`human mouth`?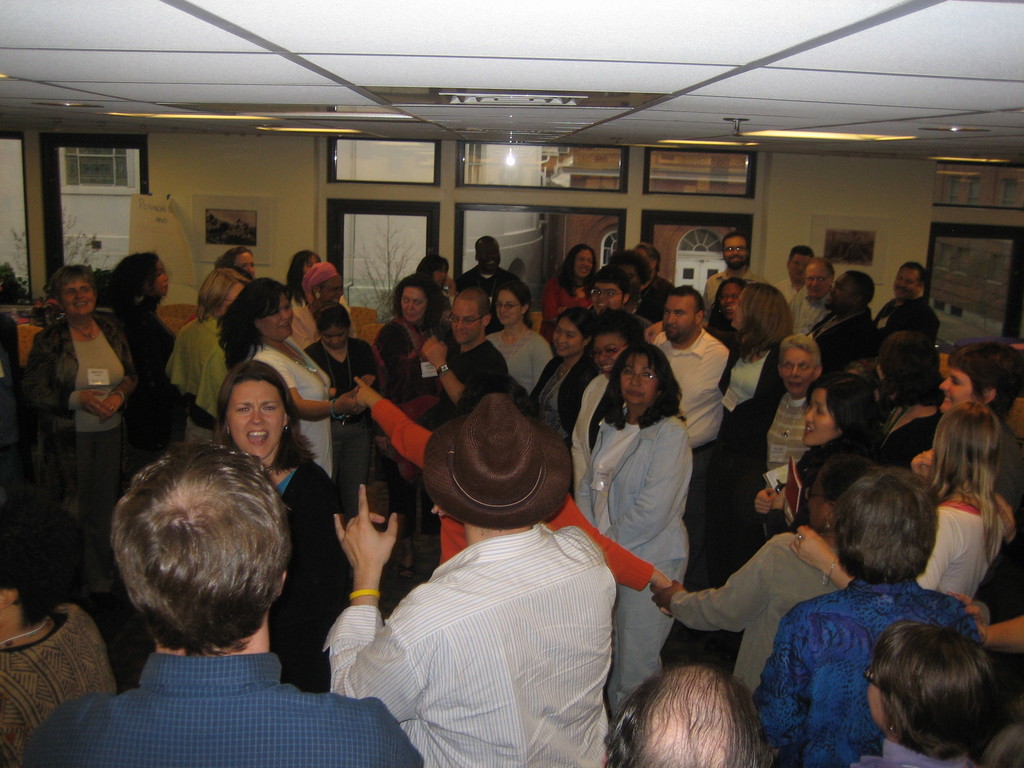
[left=558, top=344, right=571, bottom=352]
